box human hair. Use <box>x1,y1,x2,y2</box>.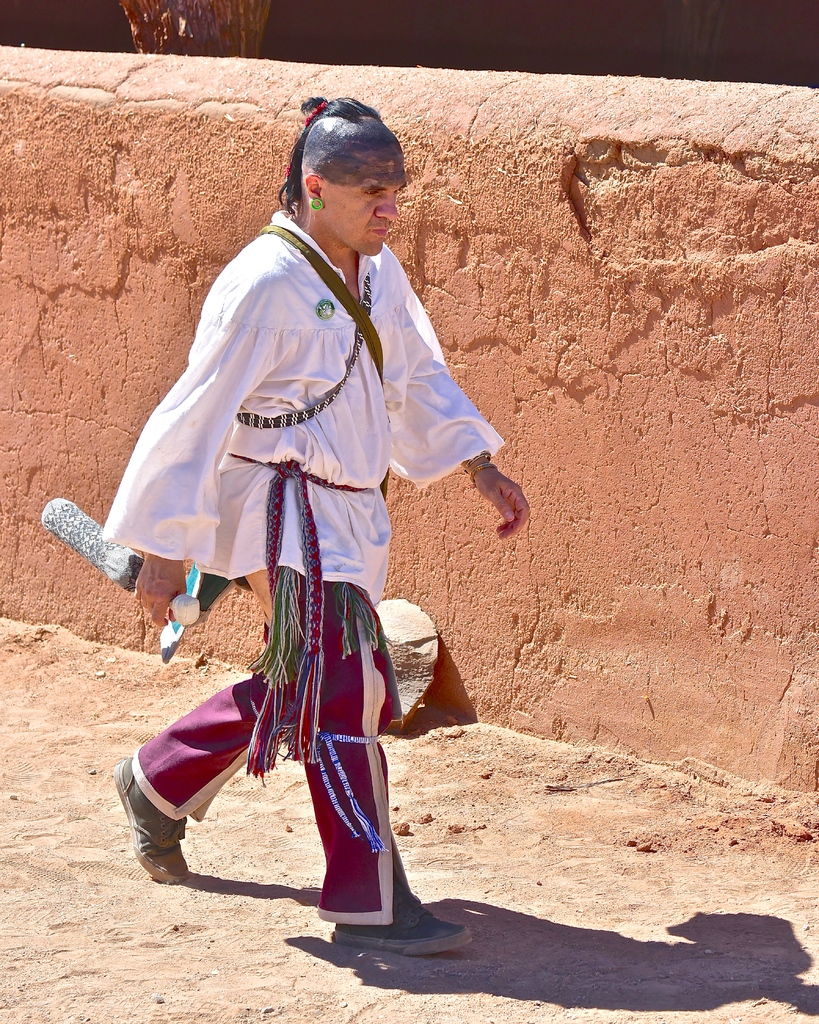
<box>280,93,377,216</box>.
